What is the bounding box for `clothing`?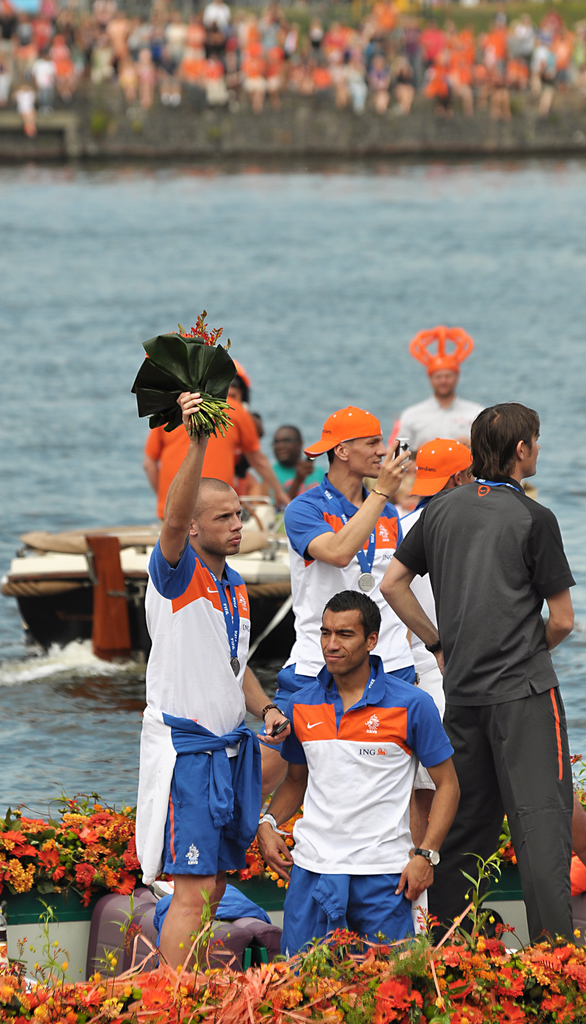
Rect(376, 395, 486, 474).
